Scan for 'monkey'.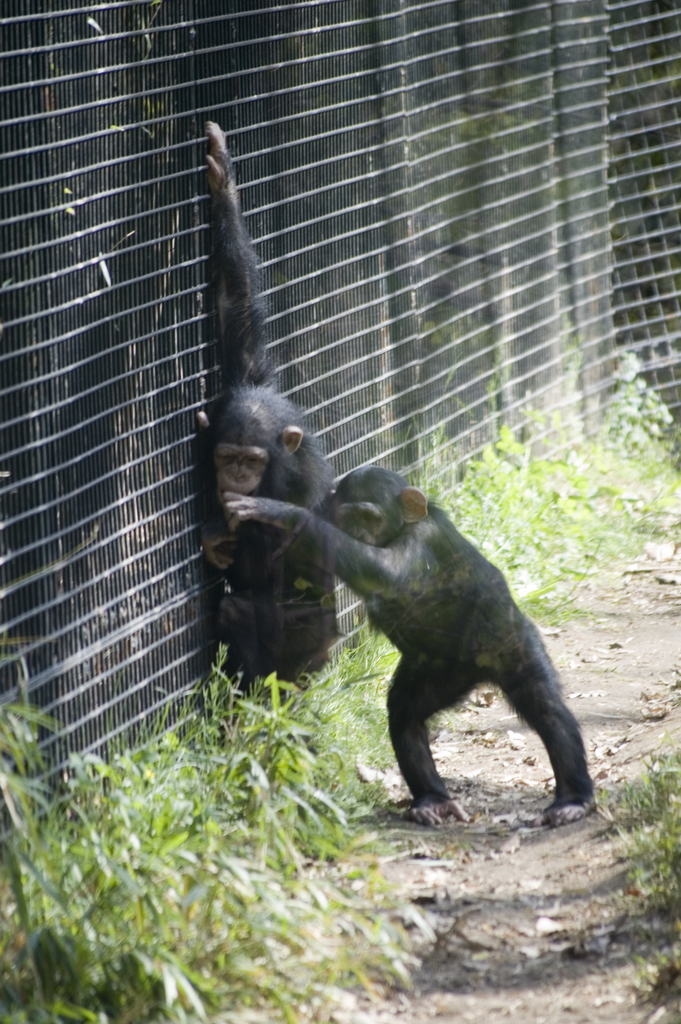
Scan result: bbox=(191, 118, 345, 698).
